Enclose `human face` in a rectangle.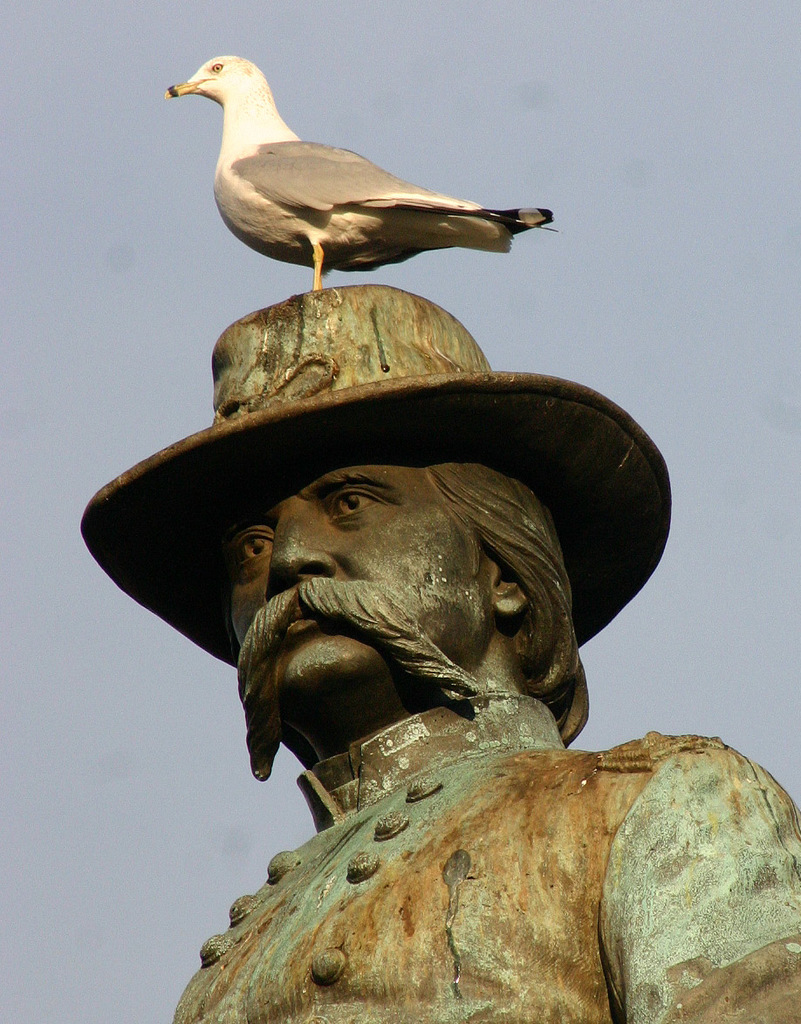
<region>220, 464, 484, 703</region>.
